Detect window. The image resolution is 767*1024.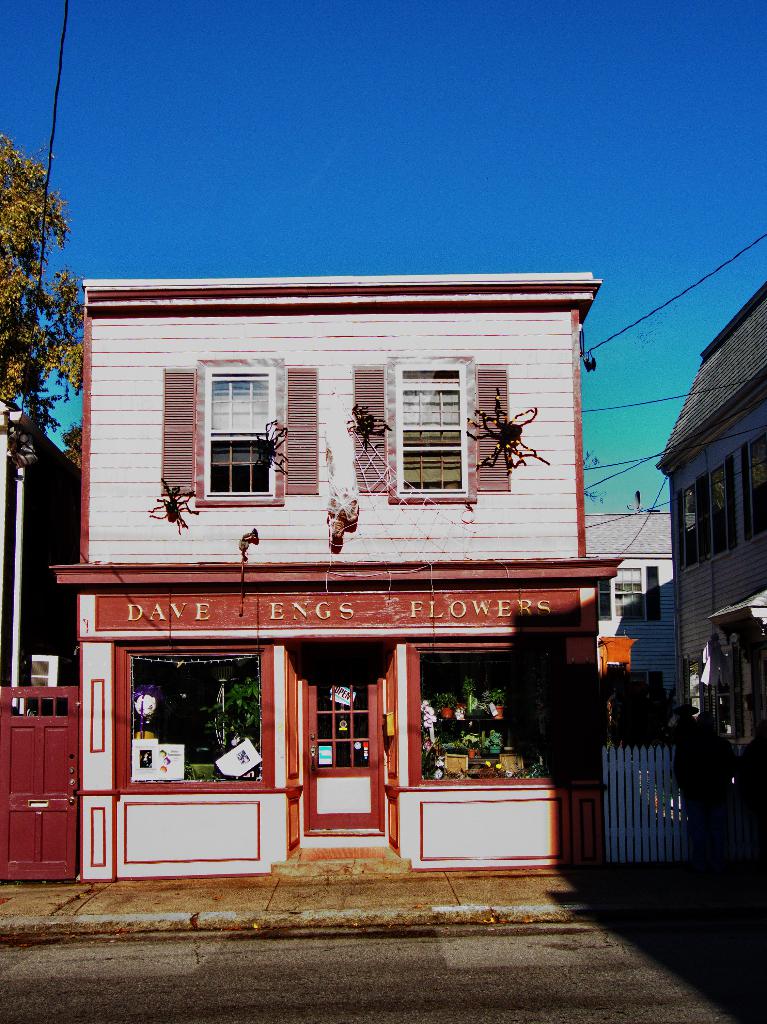
l=161, t=358, r=330, b=503.
